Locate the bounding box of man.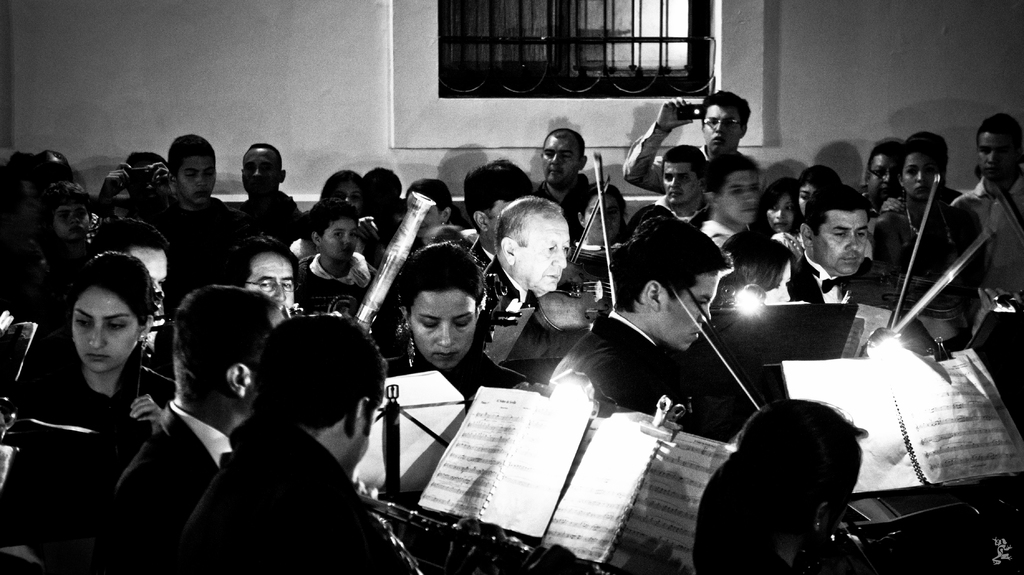
Bounding box: crop(234, 138, 299, 215).
